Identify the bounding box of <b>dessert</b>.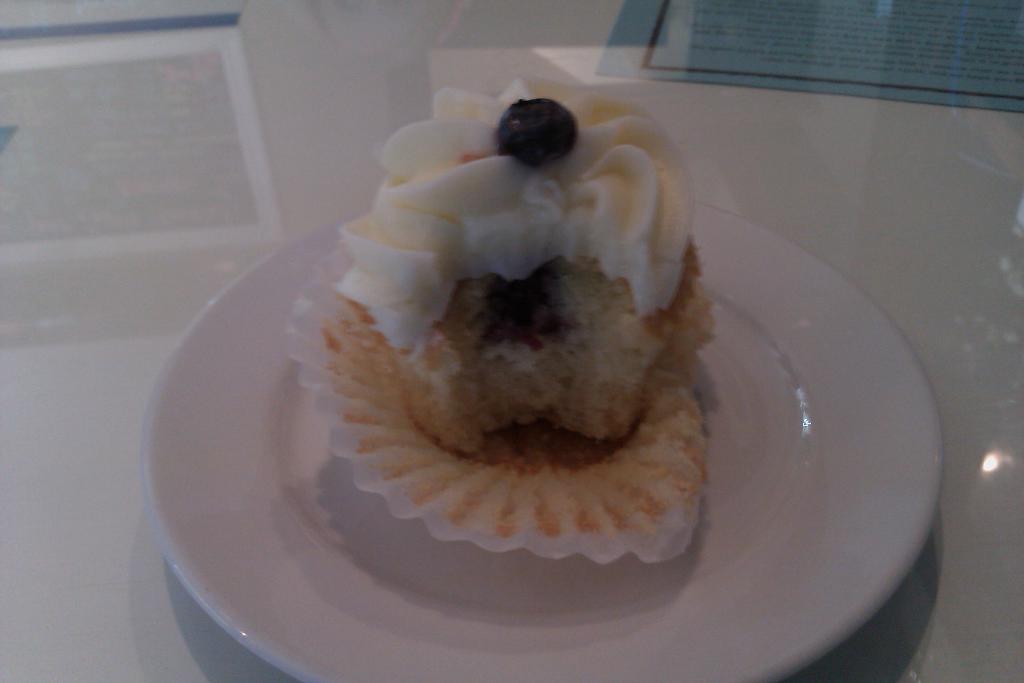
x1=302 y1=87 x2=725 y2=582.
